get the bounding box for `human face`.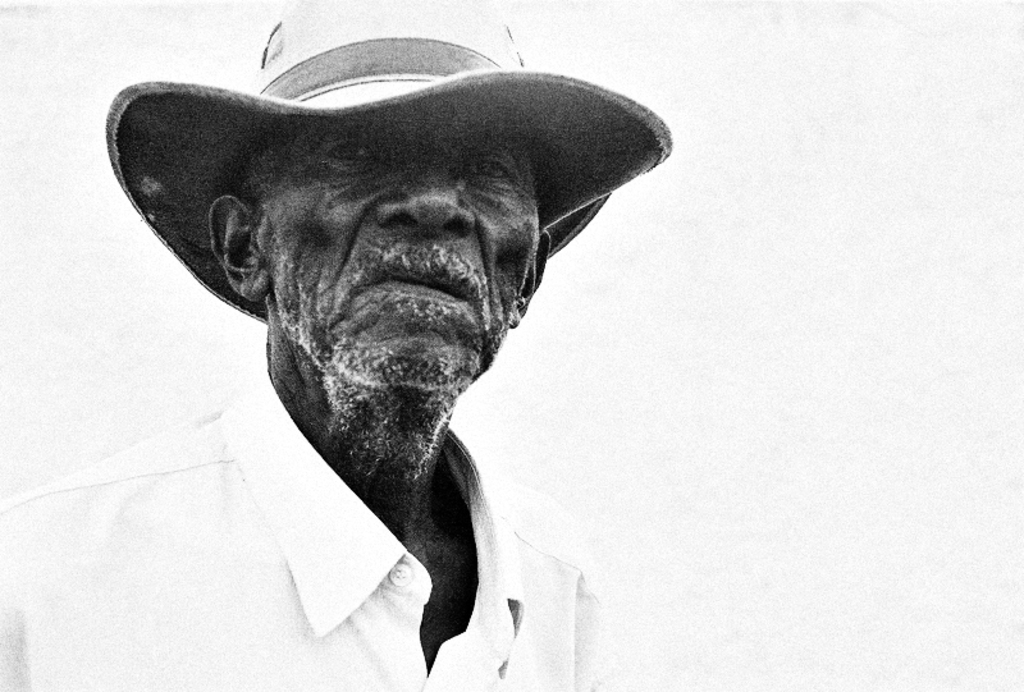
locate(255, 122, 540, 388).
